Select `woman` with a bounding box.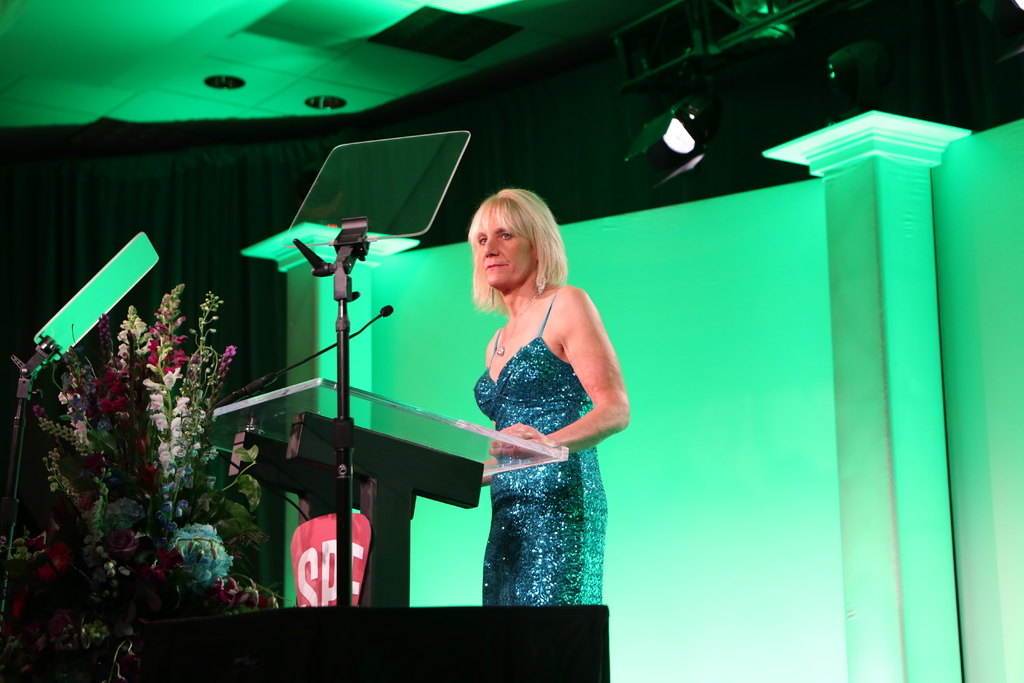
[x1=432, y1=174, x2=628, y2=619].
